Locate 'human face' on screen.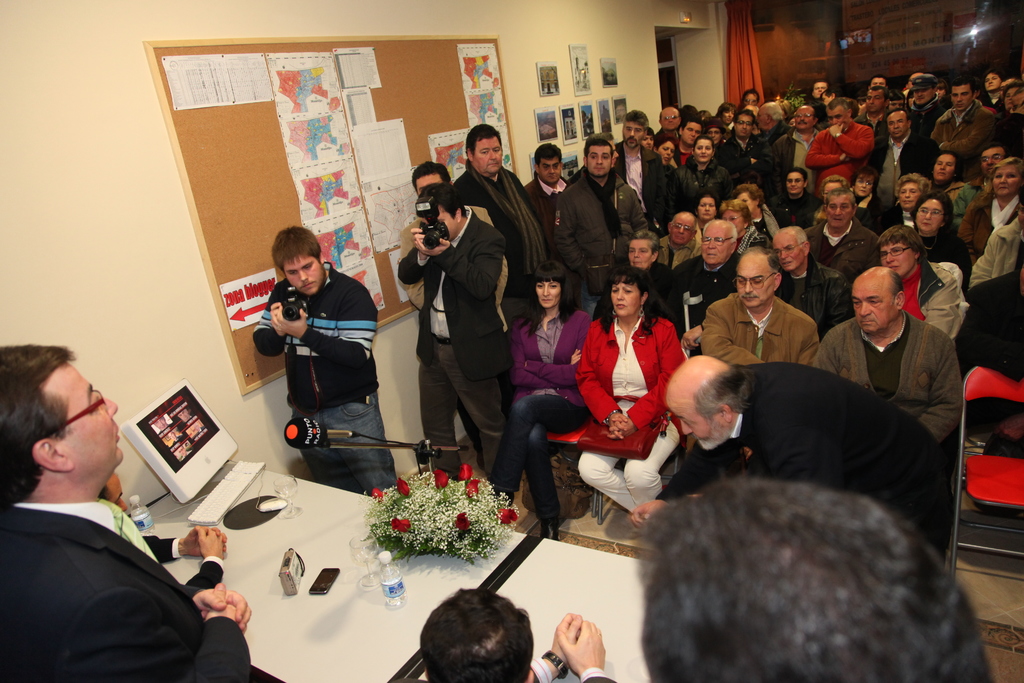
On screen at [left=854, top=177, right=870, bottom=193].
